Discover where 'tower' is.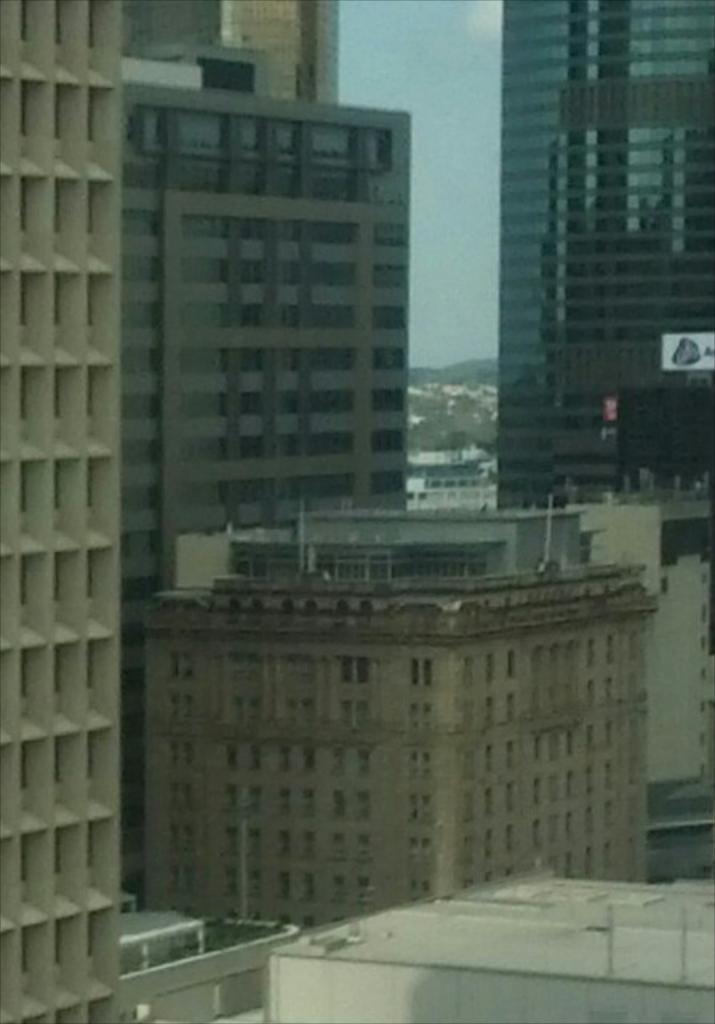
Discovered at 457:5:693:475.
